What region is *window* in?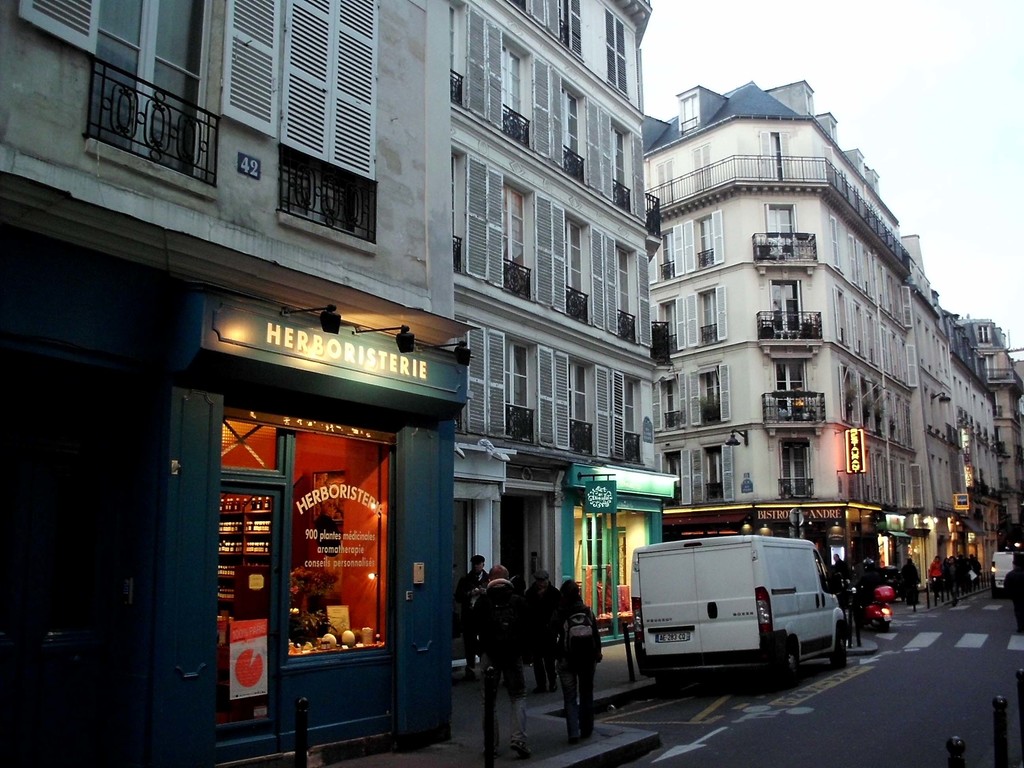
bbox=[694, 289, 719, 345].
